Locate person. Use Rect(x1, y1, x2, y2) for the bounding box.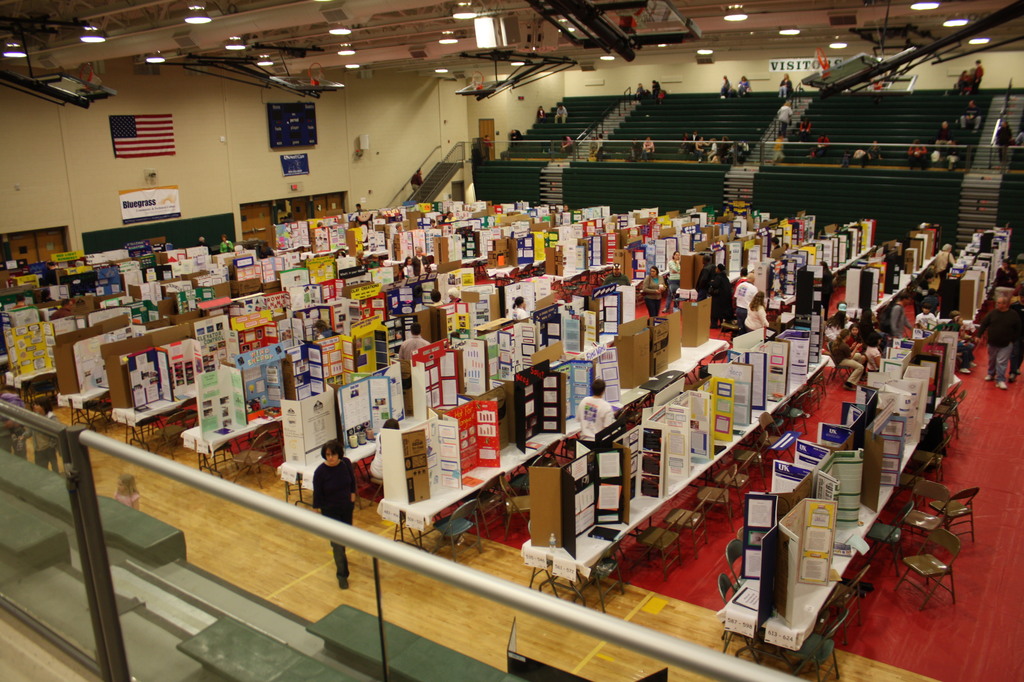
Rect(575, 379, 610, 444).
